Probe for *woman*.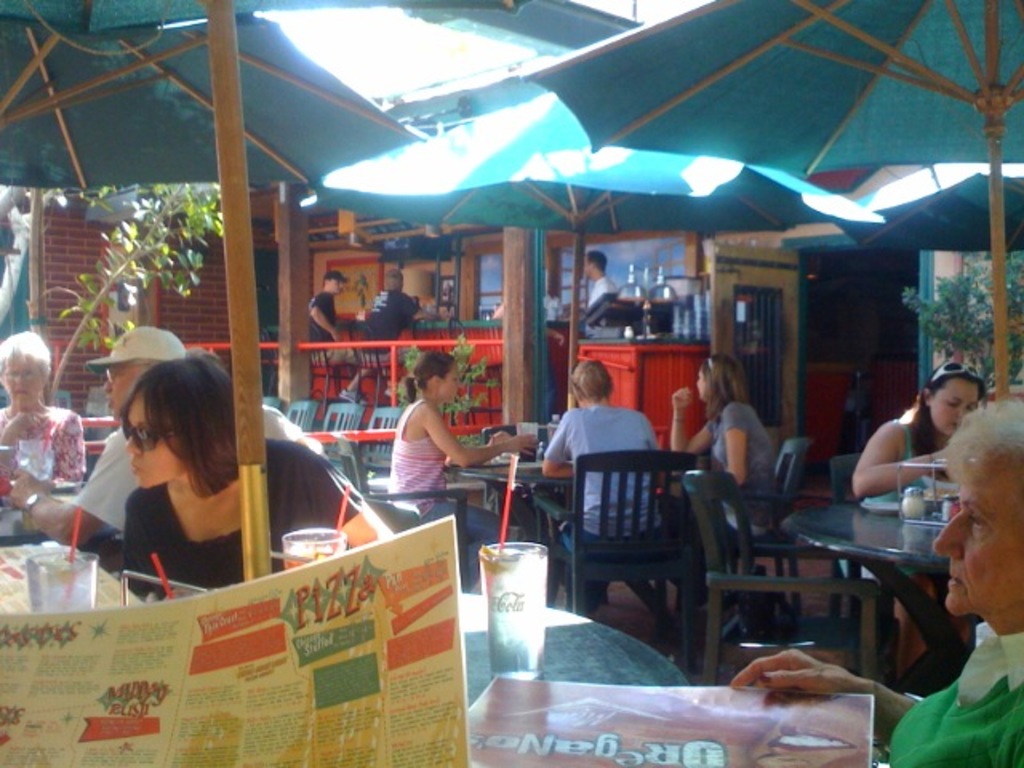
Probe result: bbox=[58, 347, 291, 613].
